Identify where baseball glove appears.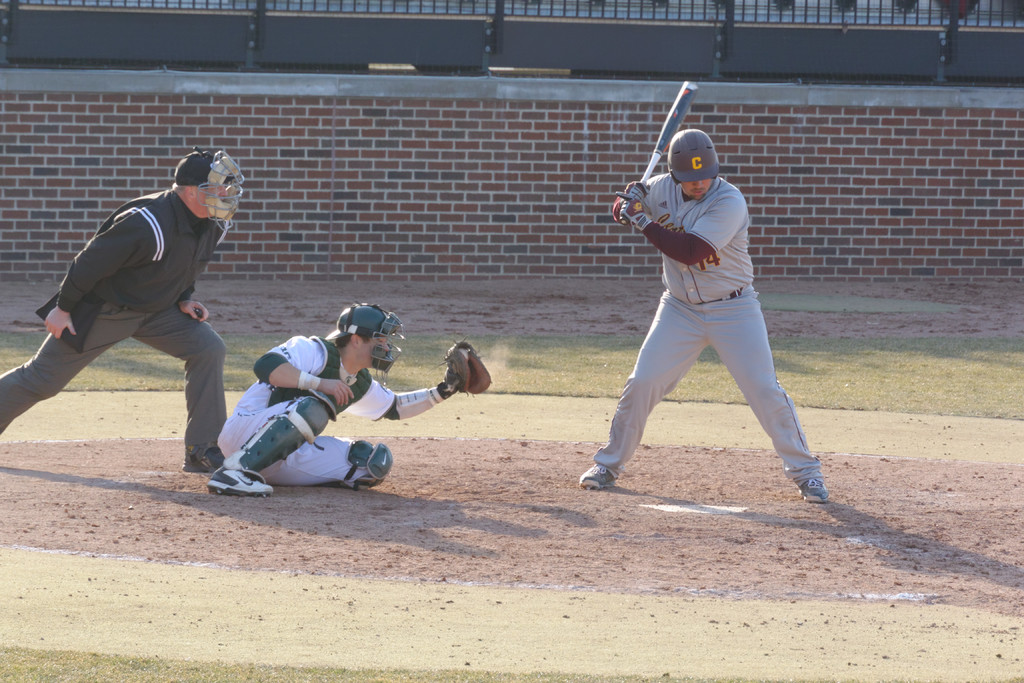
Appears at region(440, 334, 491, 399).
